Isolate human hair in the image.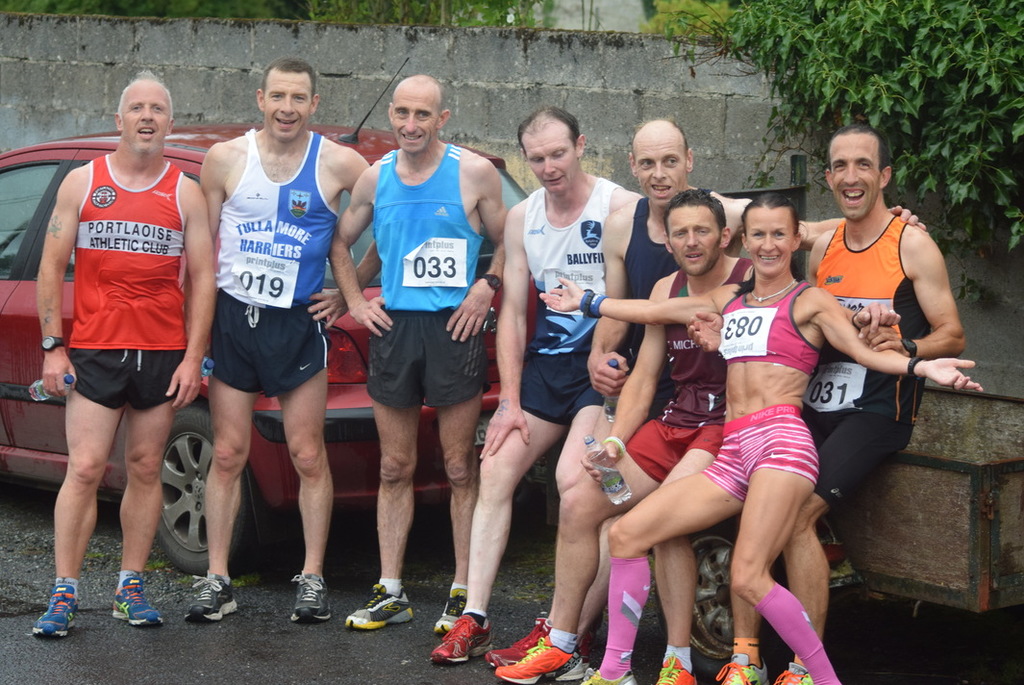
Isolated region: BBox(819, 127, 887, 168).
